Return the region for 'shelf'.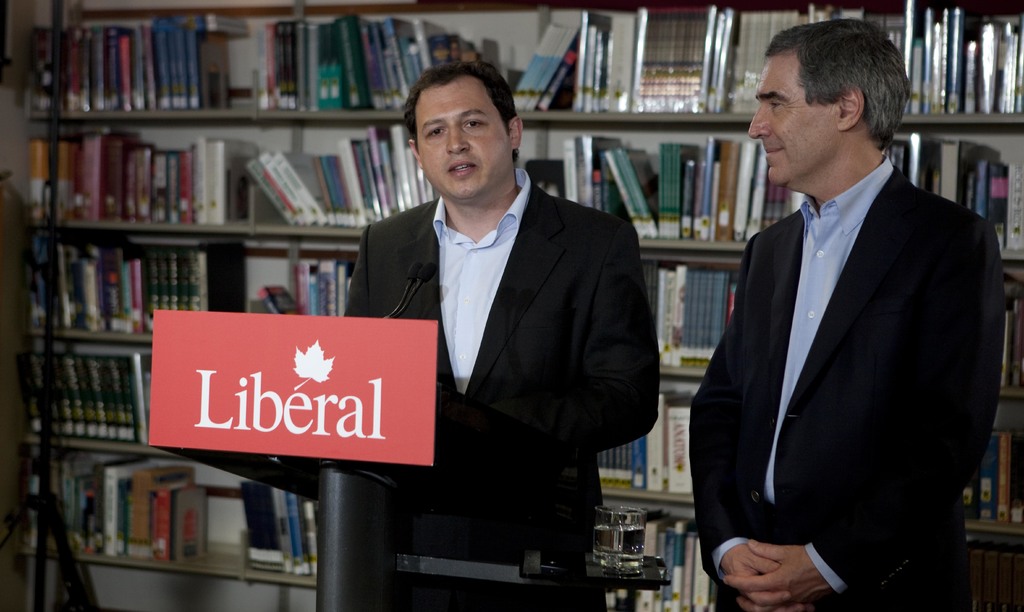
x1=4 y1=118 x2=404 y2=239.
